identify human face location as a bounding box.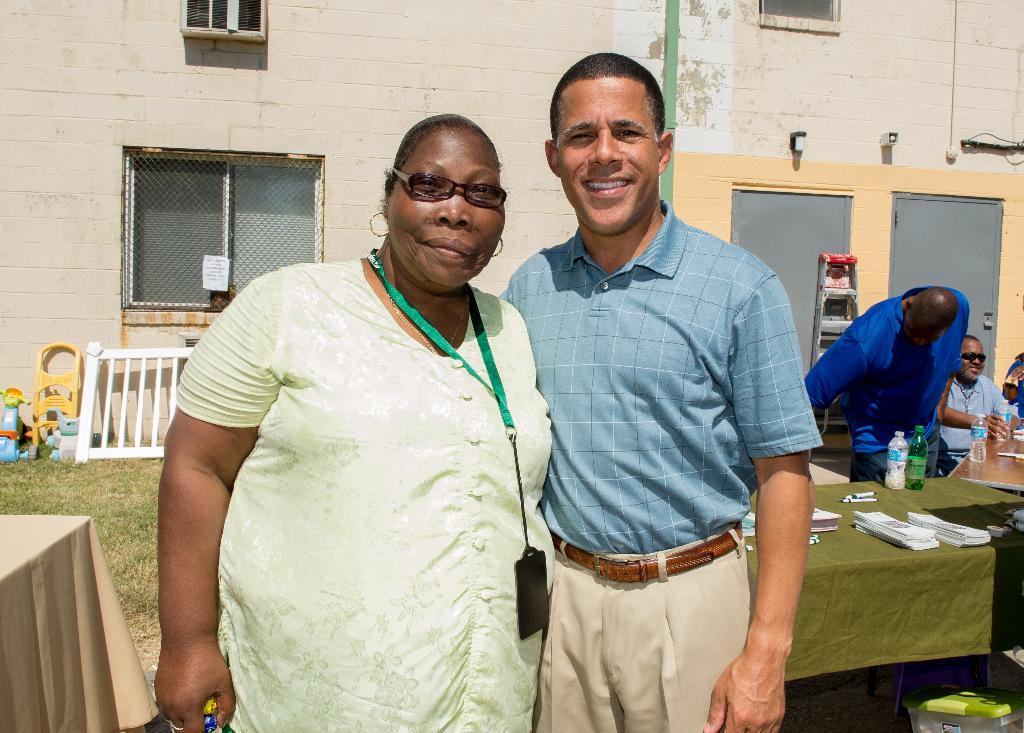
<bbox>401, 128, 507, 286</bbox>.
